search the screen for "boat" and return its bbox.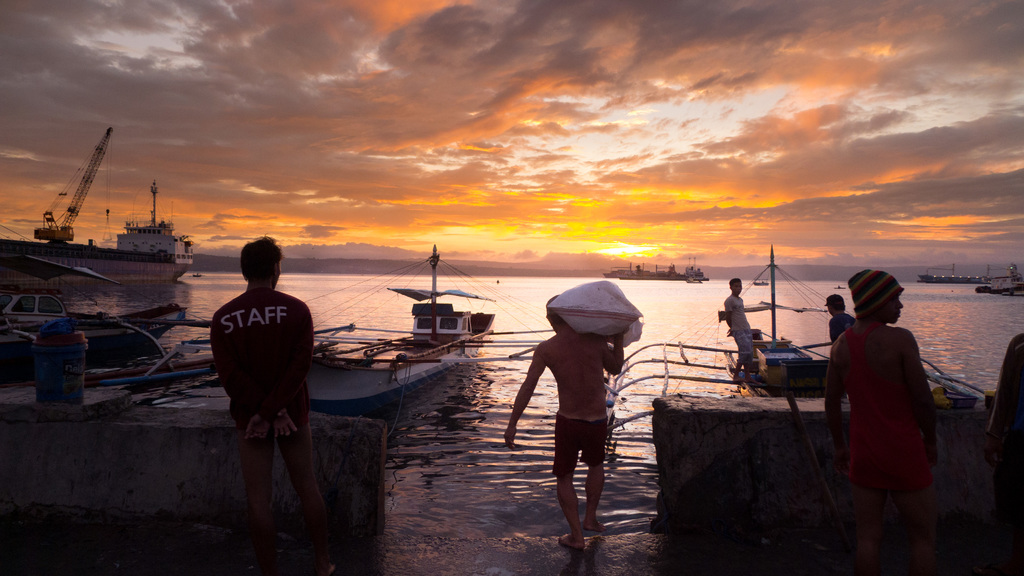
Found: 300, 250, 495, 424.
